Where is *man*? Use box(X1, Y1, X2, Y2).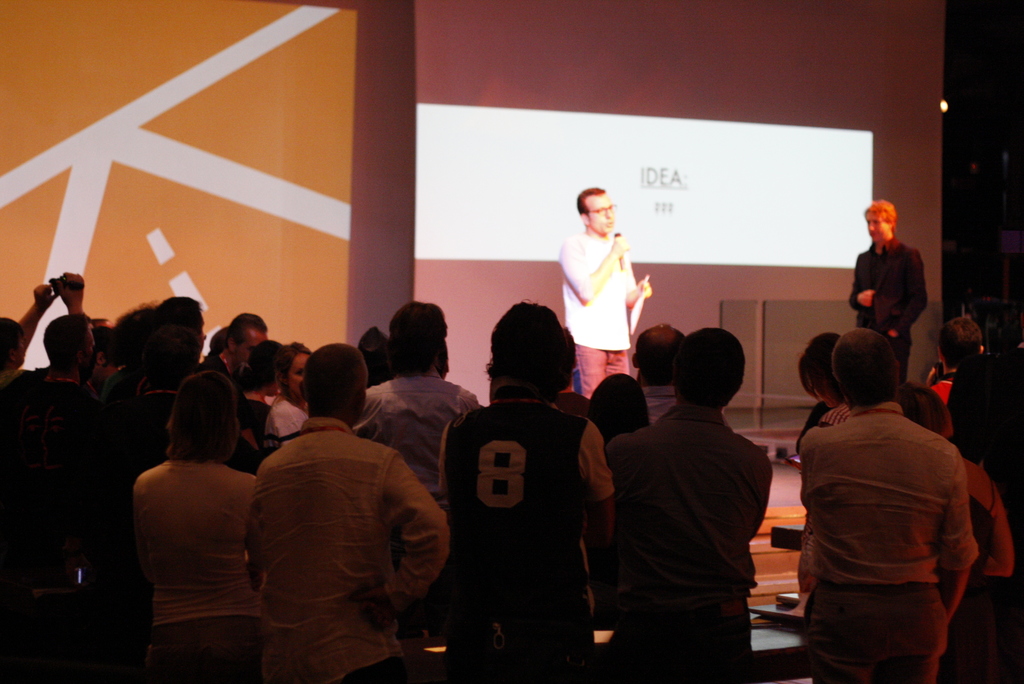
box(797, 325, 976, 683).
